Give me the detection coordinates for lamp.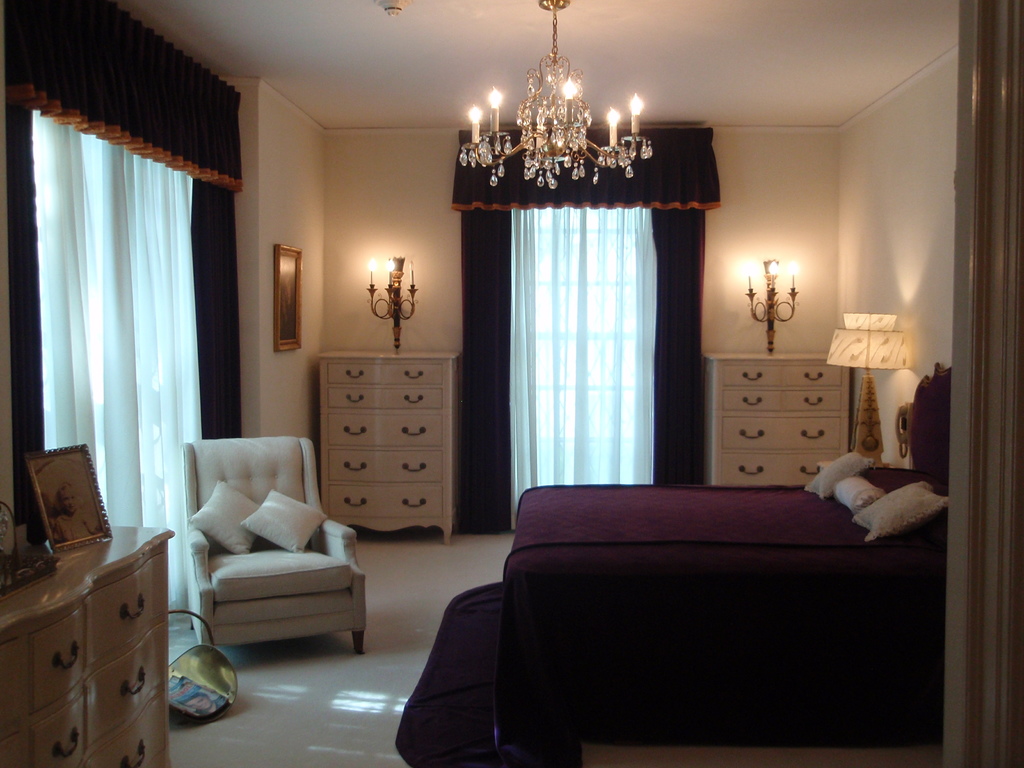
734,256,801,356.
